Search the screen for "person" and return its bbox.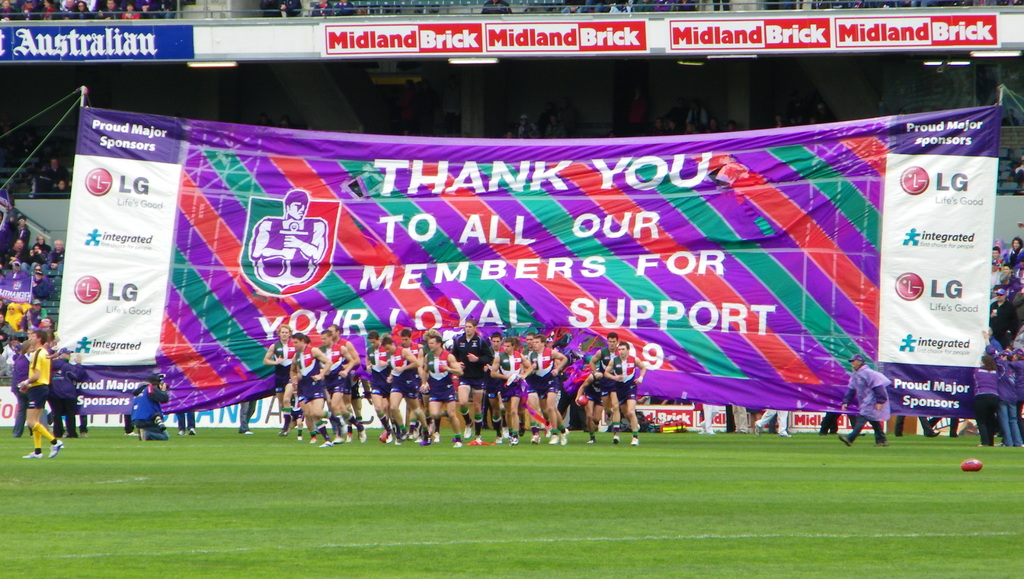
Found: (127,374,175,440).
